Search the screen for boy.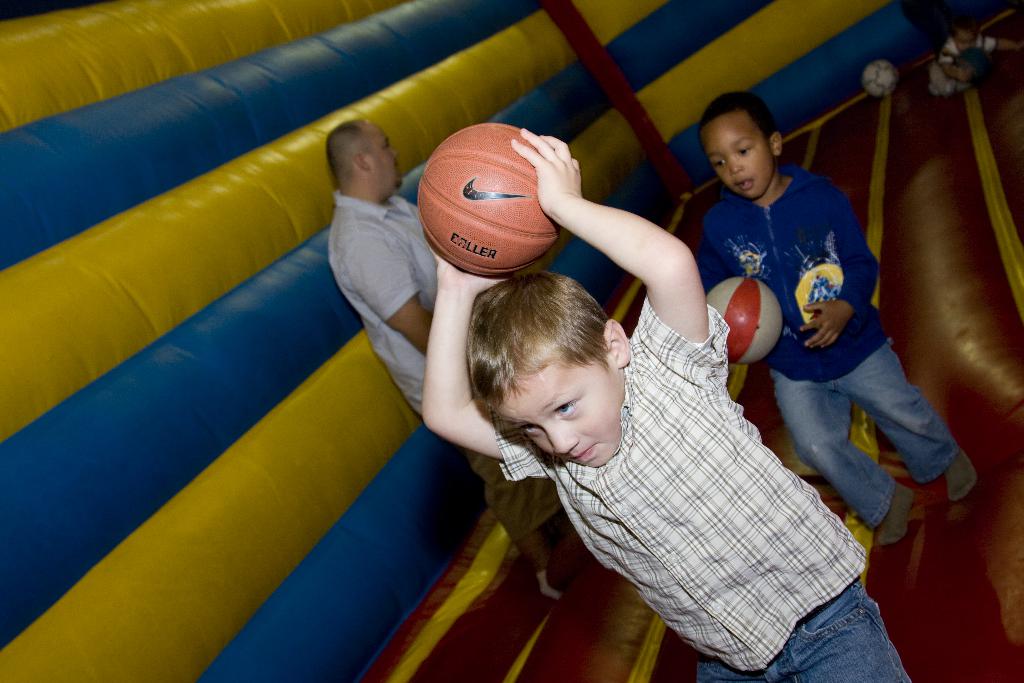
Found at BBox(675, 94, 980, 549).
